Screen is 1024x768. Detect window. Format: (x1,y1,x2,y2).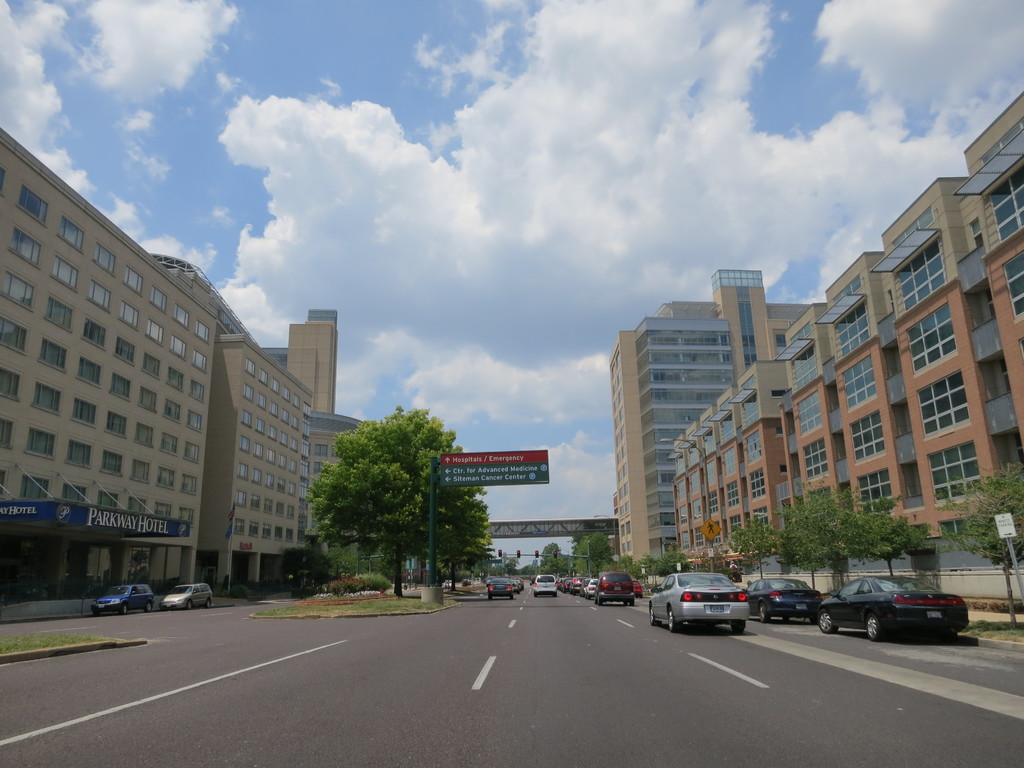
(99,492,120,511).
